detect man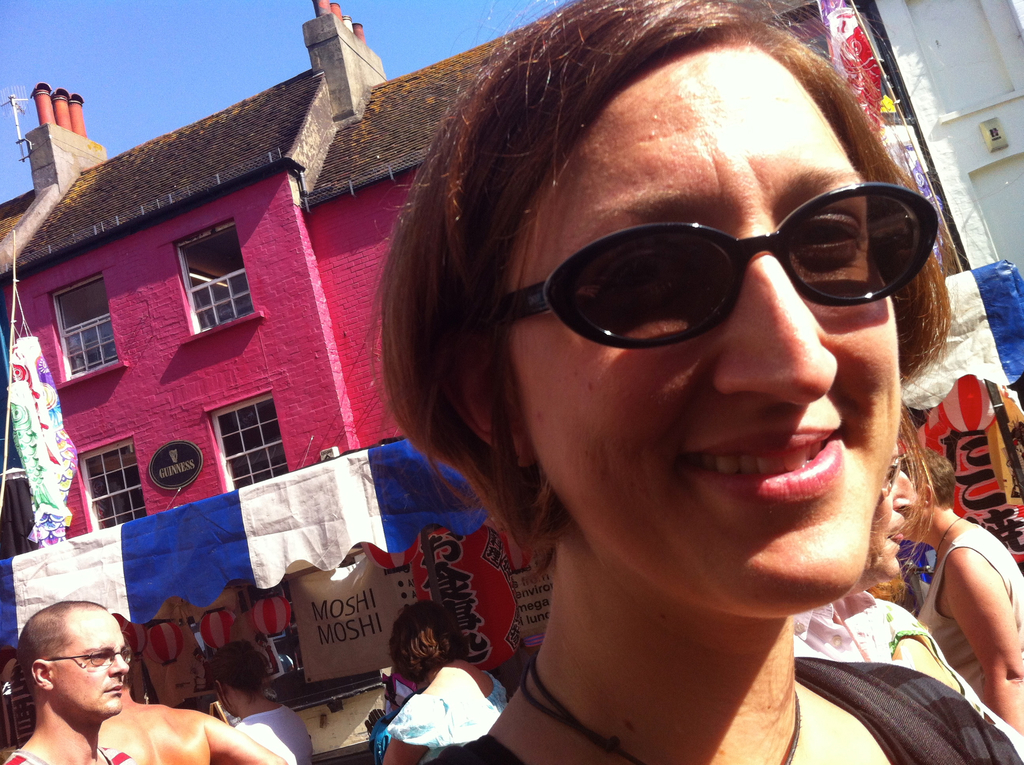
<box>793,442,1023,761</box>
